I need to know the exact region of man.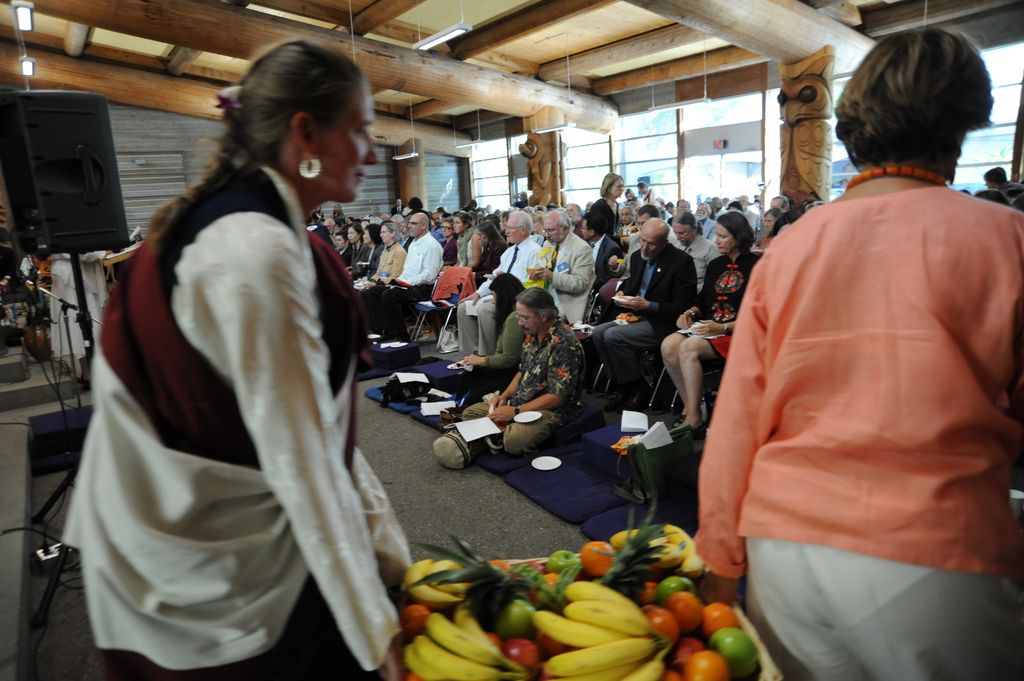
Region: 534 211 594 326.
